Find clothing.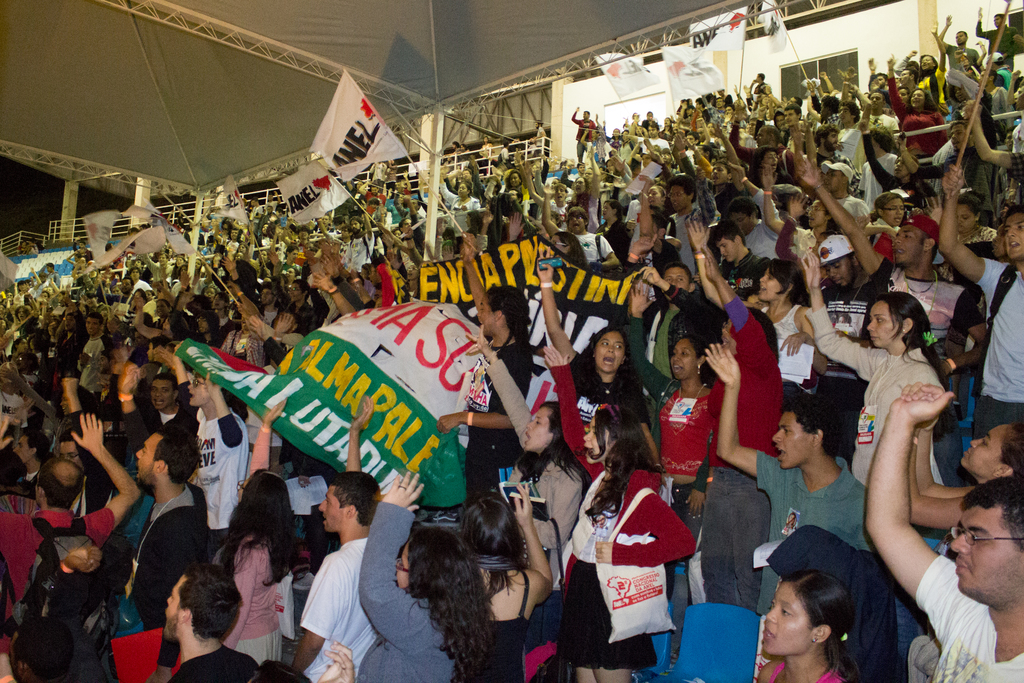
763 657 844 682.
